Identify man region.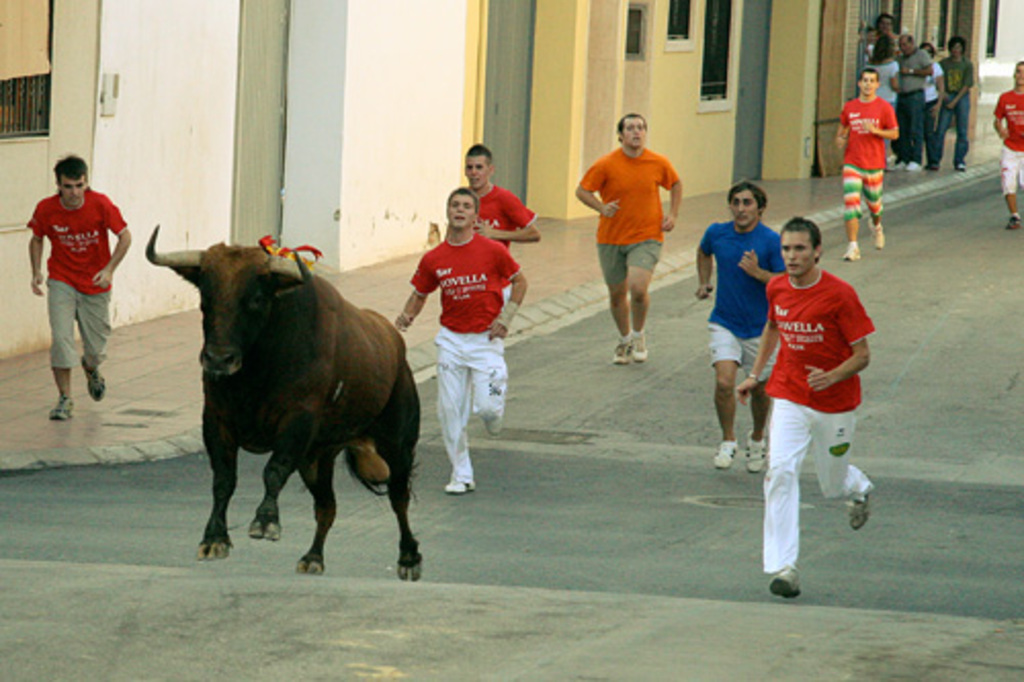
Region: [x1=395, y1=184, x2=528, y2=496].
